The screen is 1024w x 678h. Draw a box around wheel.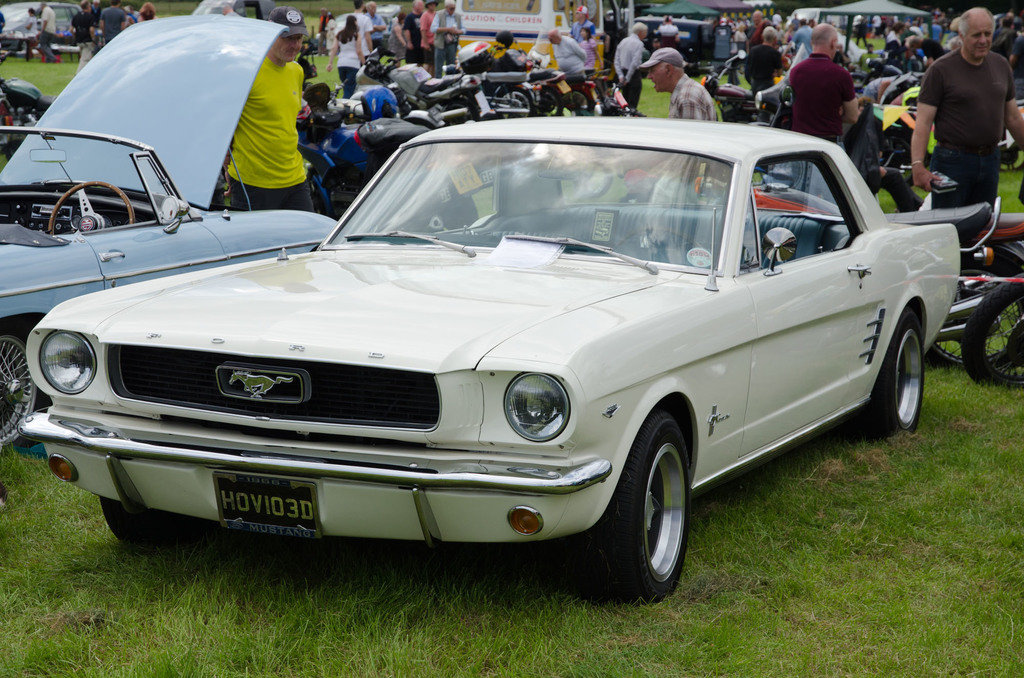
locate(860, 313, 929, 439).
